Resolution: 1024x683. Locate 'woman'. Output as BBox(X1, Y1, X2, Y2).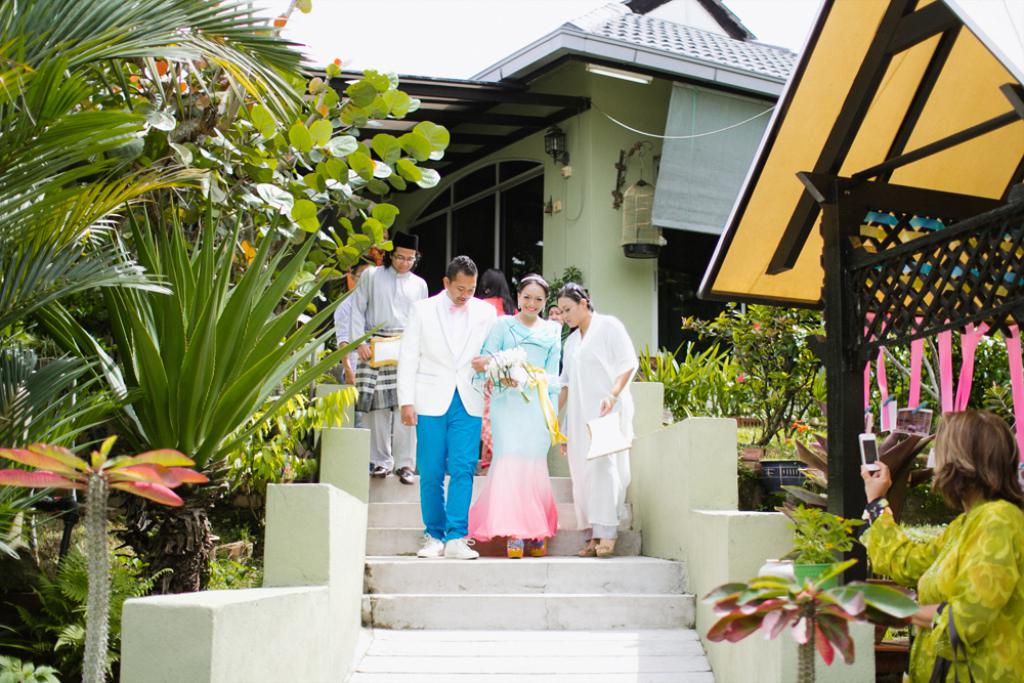
BBox(858, 400, 1023, 682).
